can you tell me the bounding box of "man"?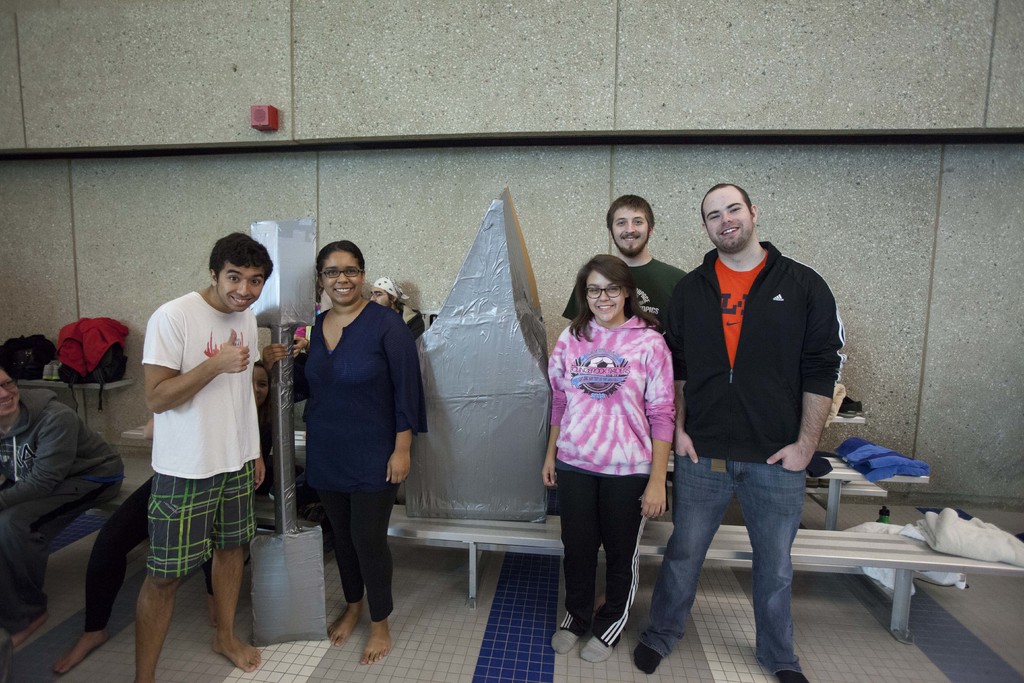
l=563, t=197, r=689, b=609.
